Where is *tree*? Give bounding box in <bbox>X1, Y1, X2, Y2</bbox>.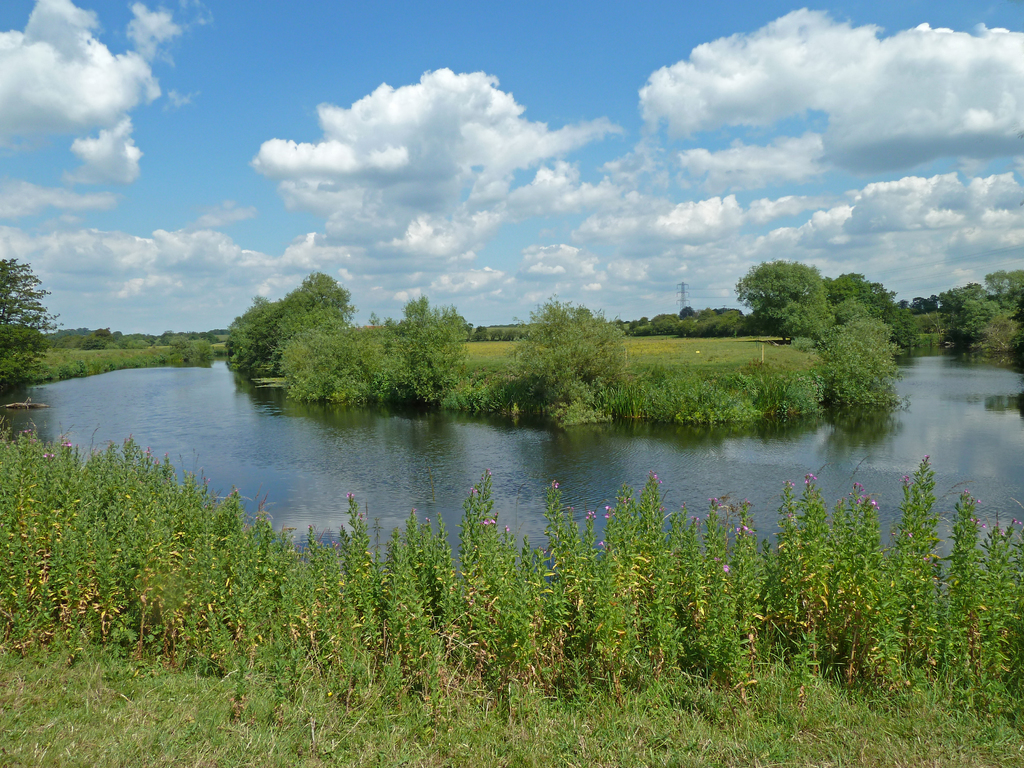
<bbox>227, 266, 351, 377</bbox>.
